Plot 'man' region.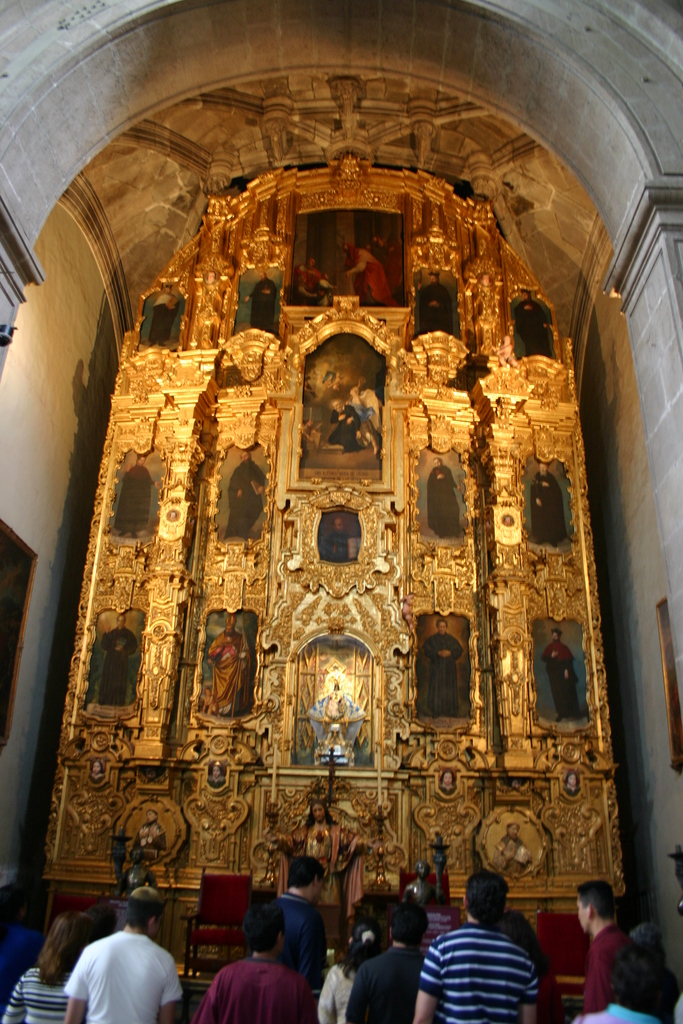
Plotted at (x1=63, y1=883, x2=184, y2=1023).
